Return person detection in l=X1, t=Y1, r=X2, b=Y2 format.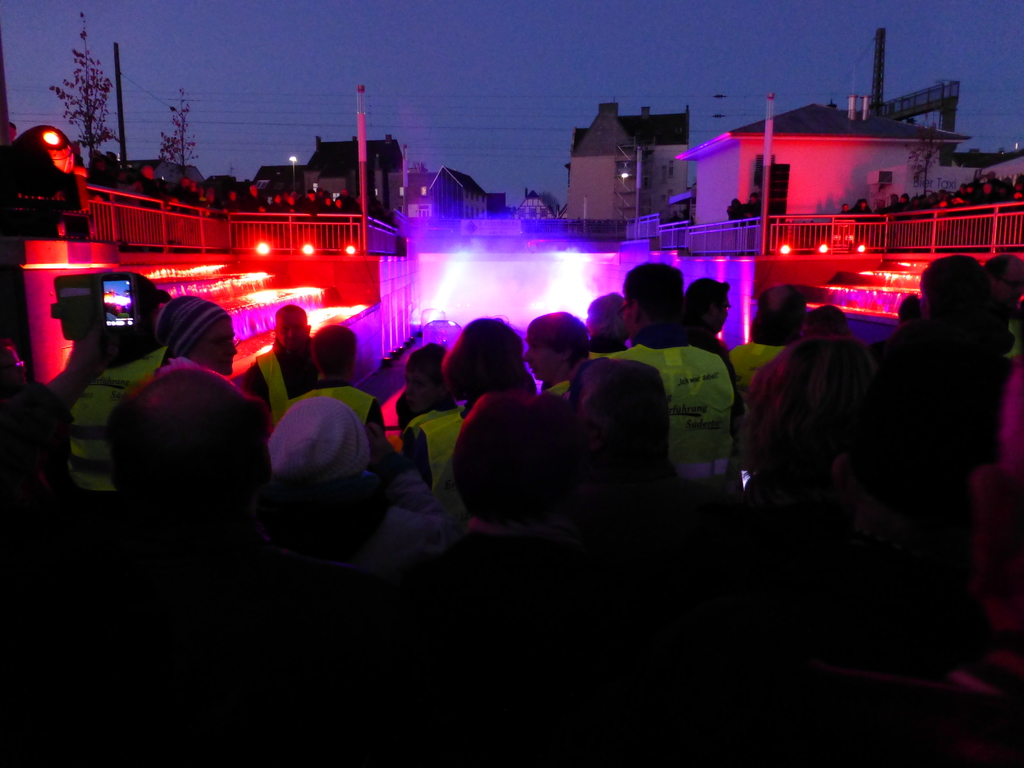
l=602, t=255, r=751, b=500.
